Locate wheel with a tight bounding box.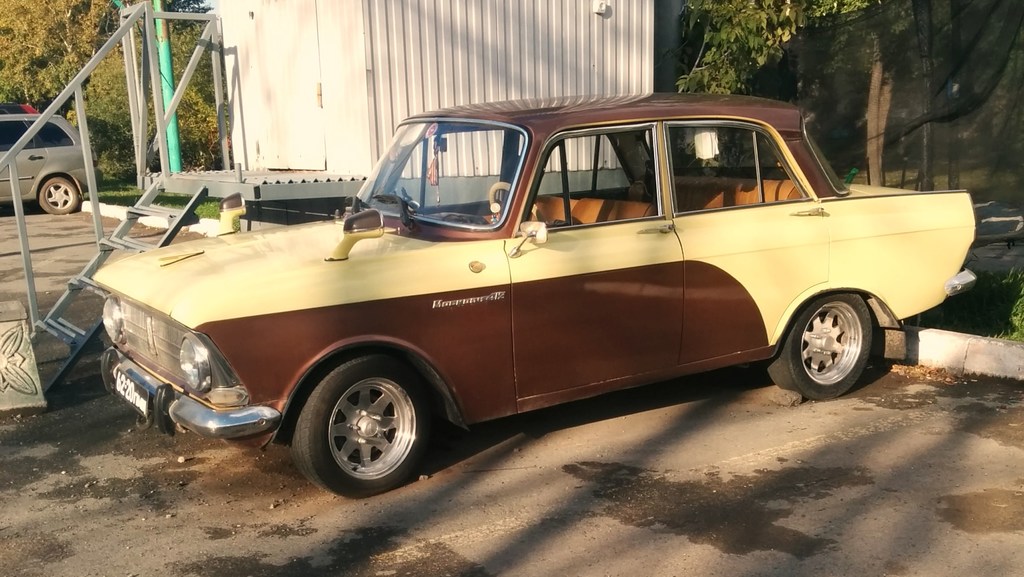
[292,356,427,499].
